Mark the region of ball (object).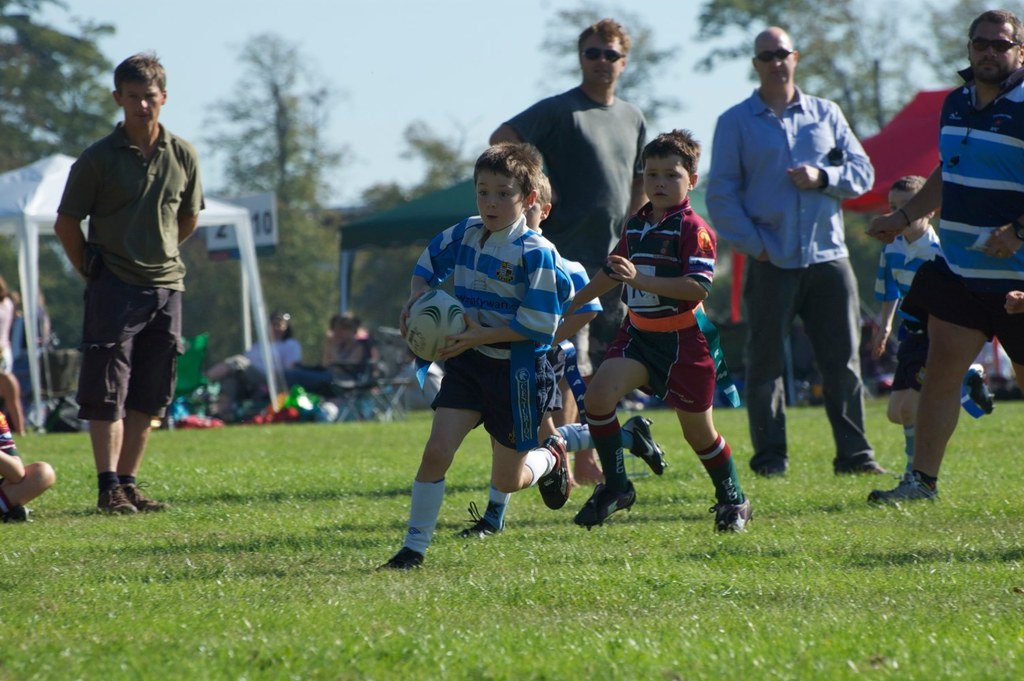
Region: [404, 292, 466, 362].
